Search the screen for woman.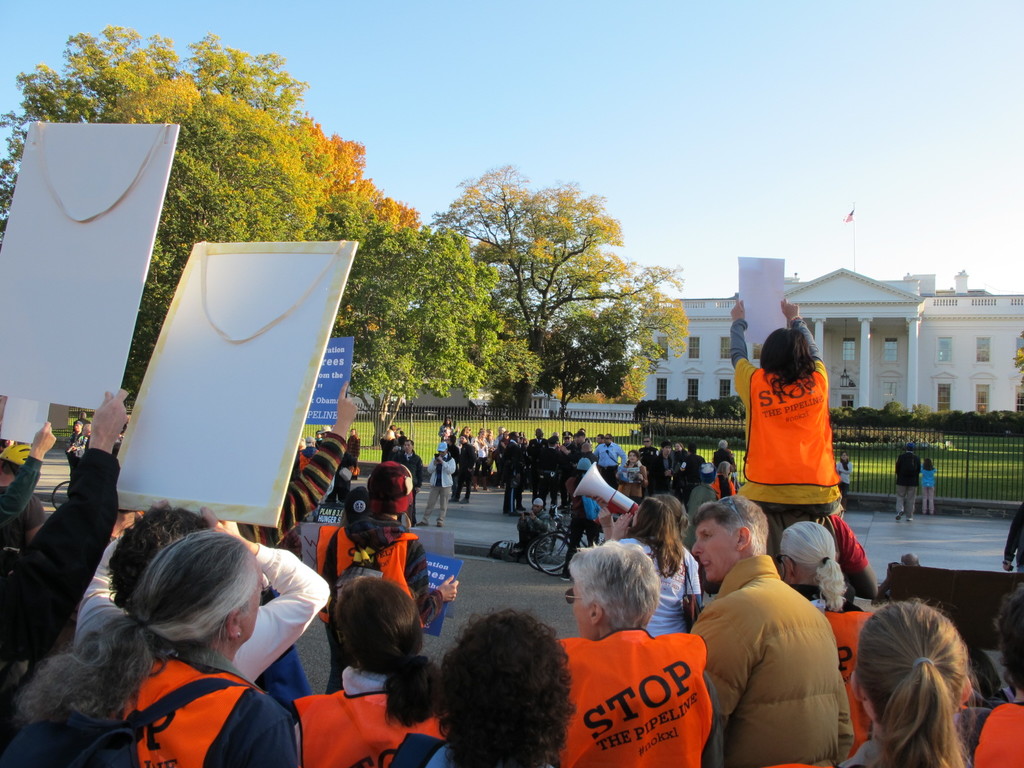
Found at l=778, t=520, r=878, b=751.
